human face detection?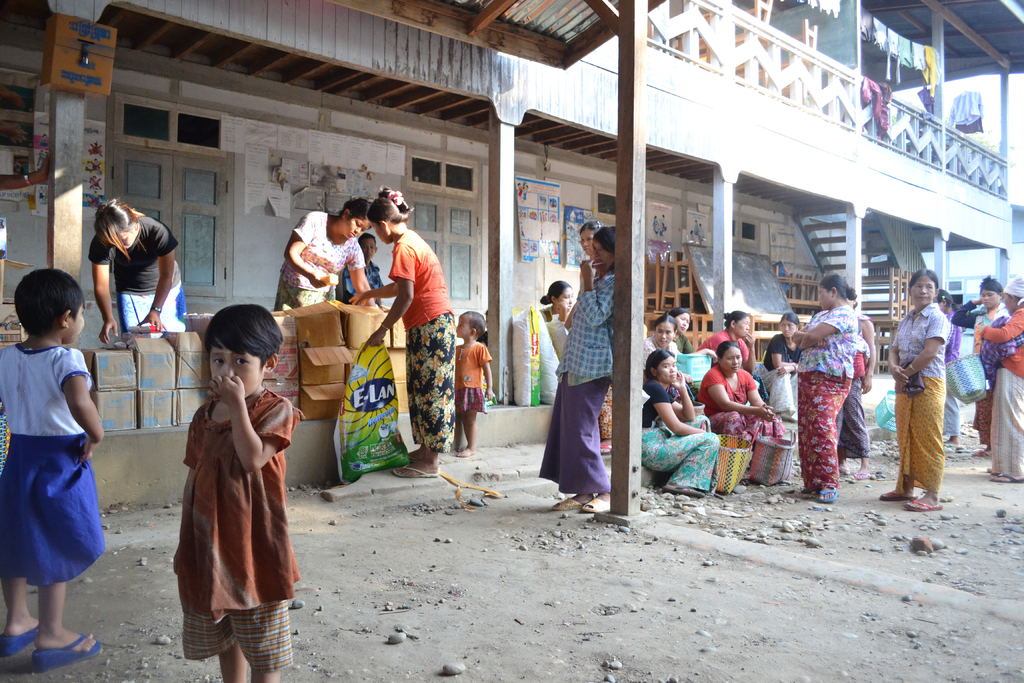
<box>373,213,385,242</box>
